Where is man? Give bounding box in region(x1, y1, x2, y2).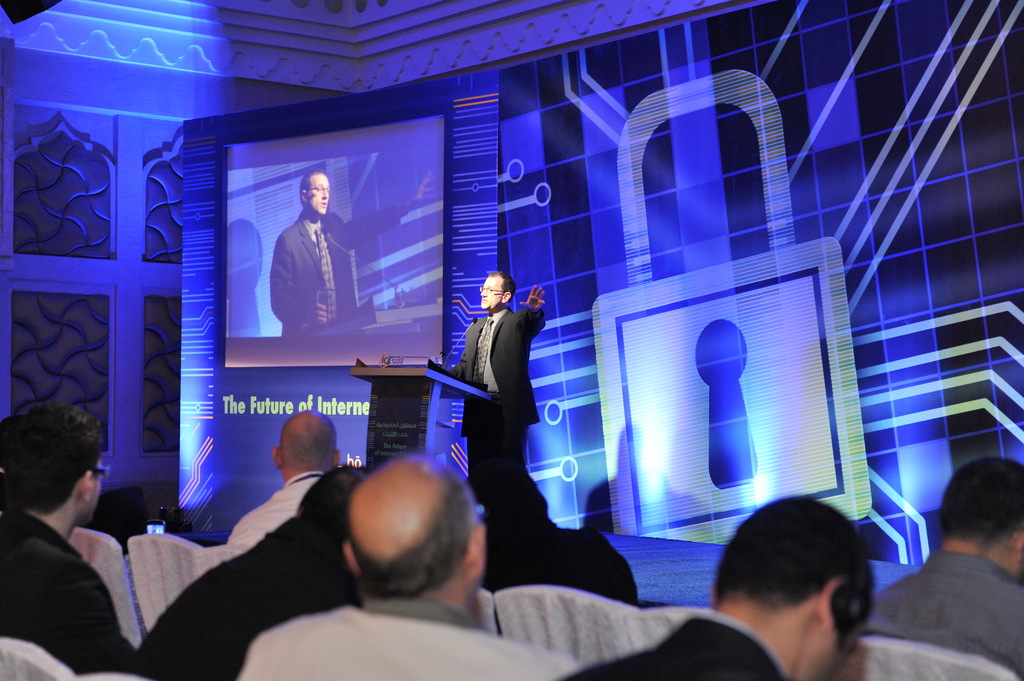
region(874, 479, 1023, 675).
